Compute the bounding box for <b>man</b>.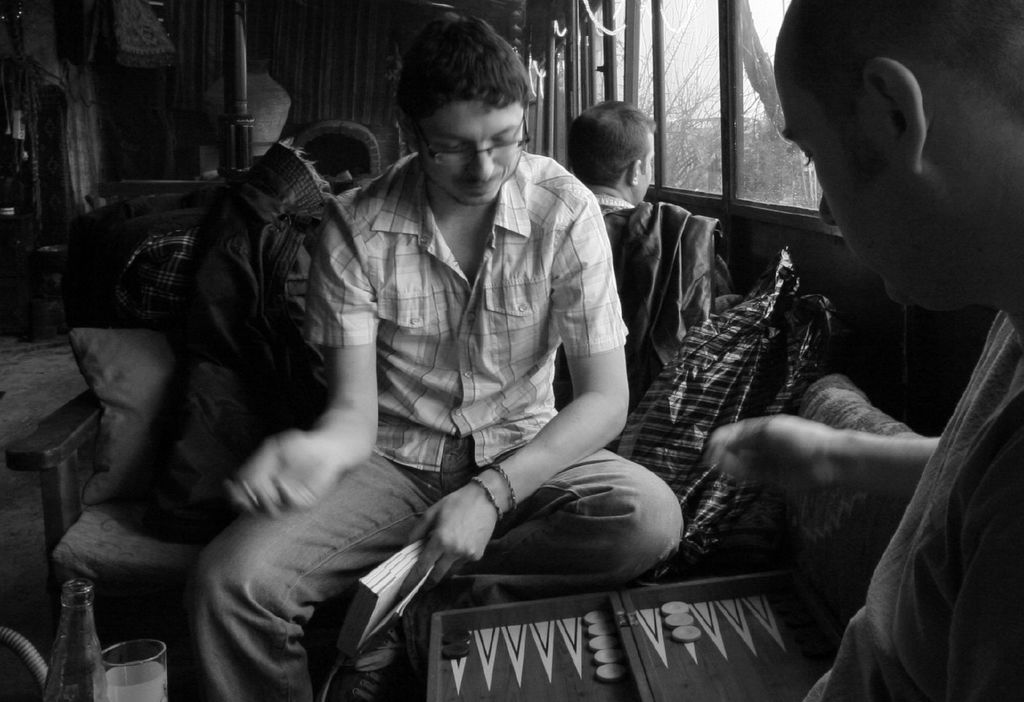
567, 97, 710, 426.
